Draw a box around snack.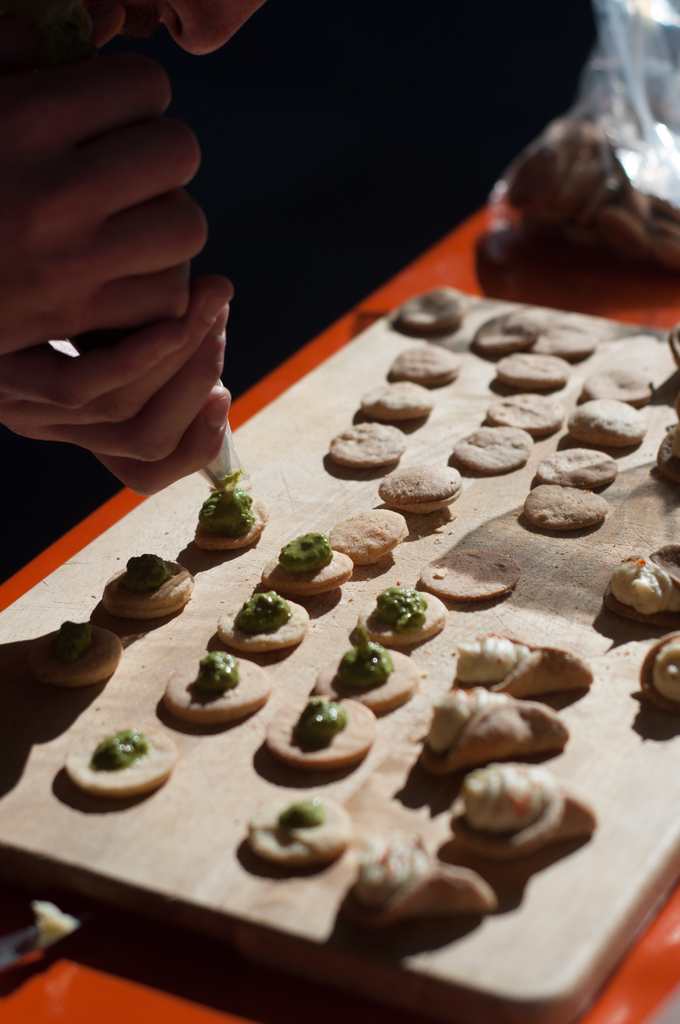
<box>32,621,123,690</box>.
